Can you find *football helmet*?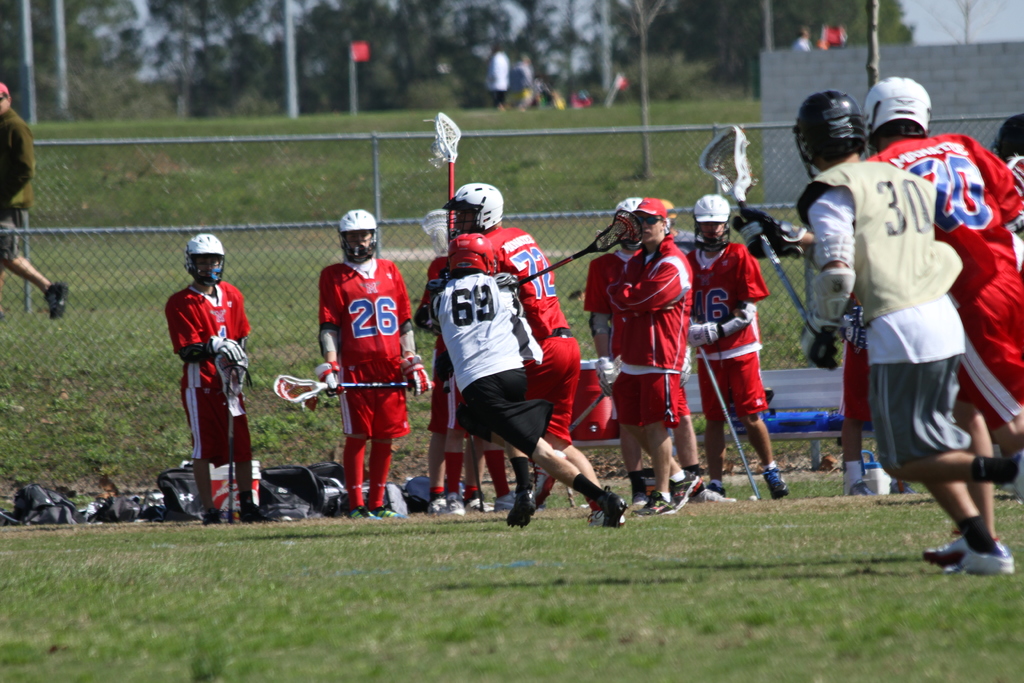
Yes, bounding box: (866, 73, 931, 142).
